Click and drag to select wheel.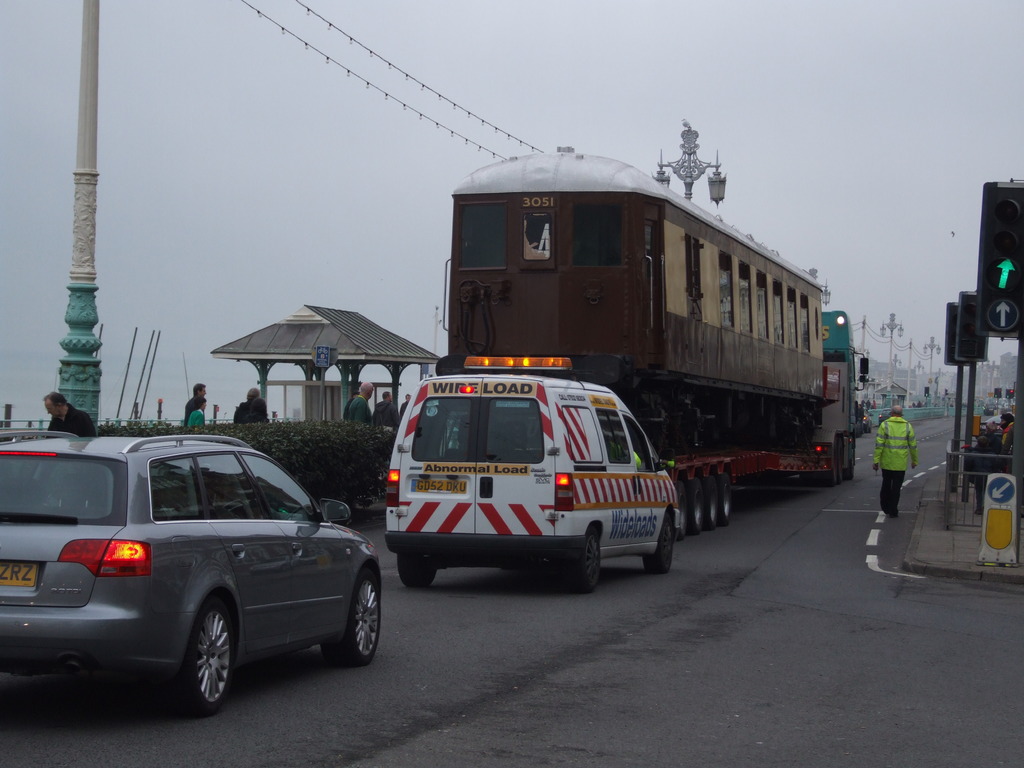
Selection: locate(571, 531, 600, 591).
